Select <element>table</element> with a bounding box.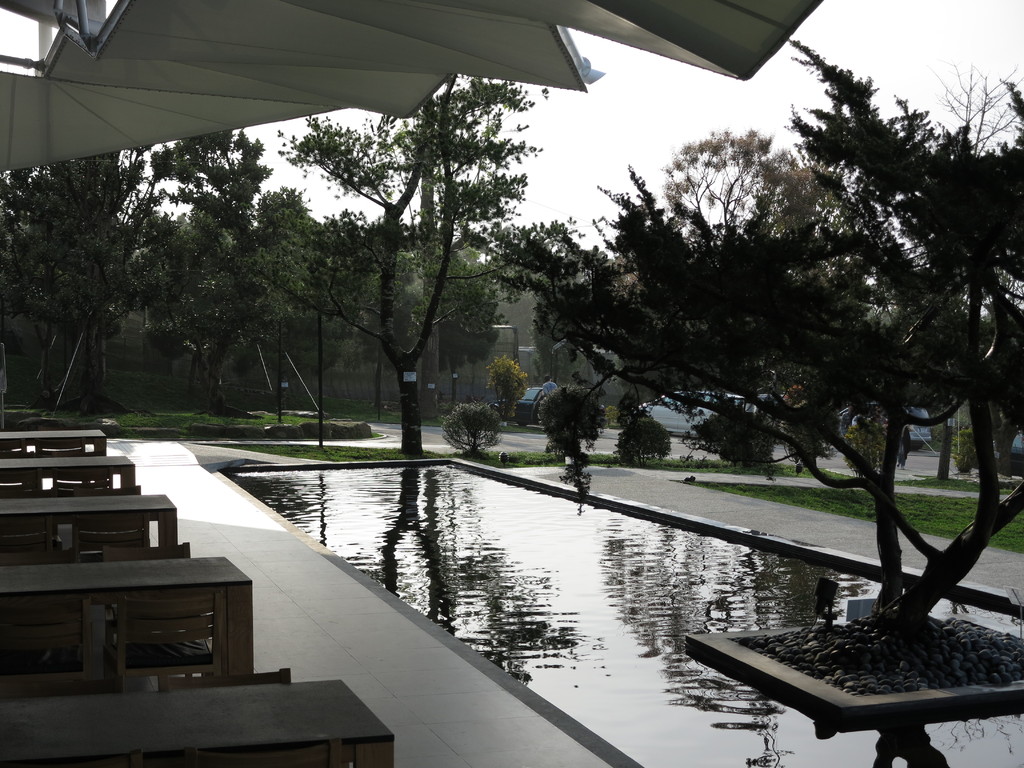
left=0, top=433, right=102, bottom=456.
